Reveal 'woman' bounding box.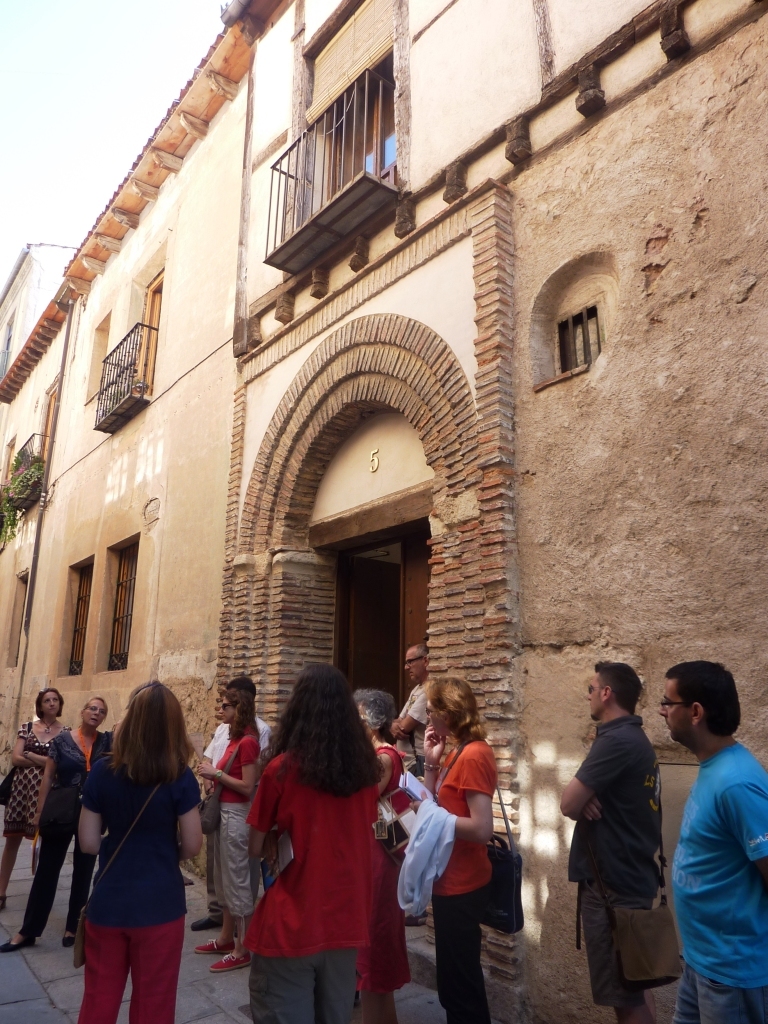
Revealed: left=190, top=688, right=263, bottom=974.
